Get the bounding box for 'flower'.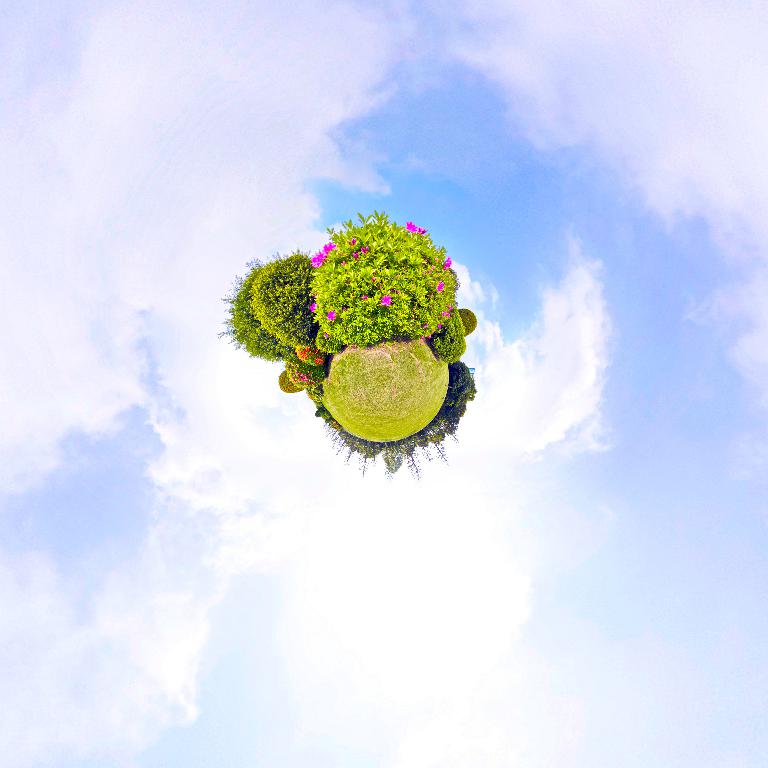
379, 296, 391, 309.
